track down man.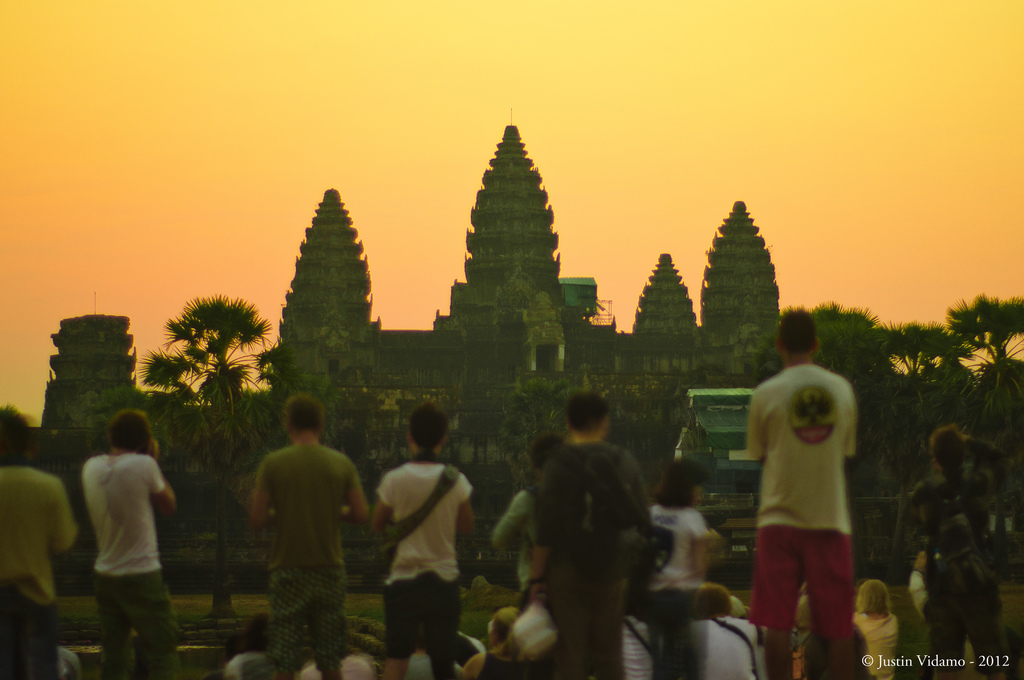
Tracked to 0/403/90/679.
